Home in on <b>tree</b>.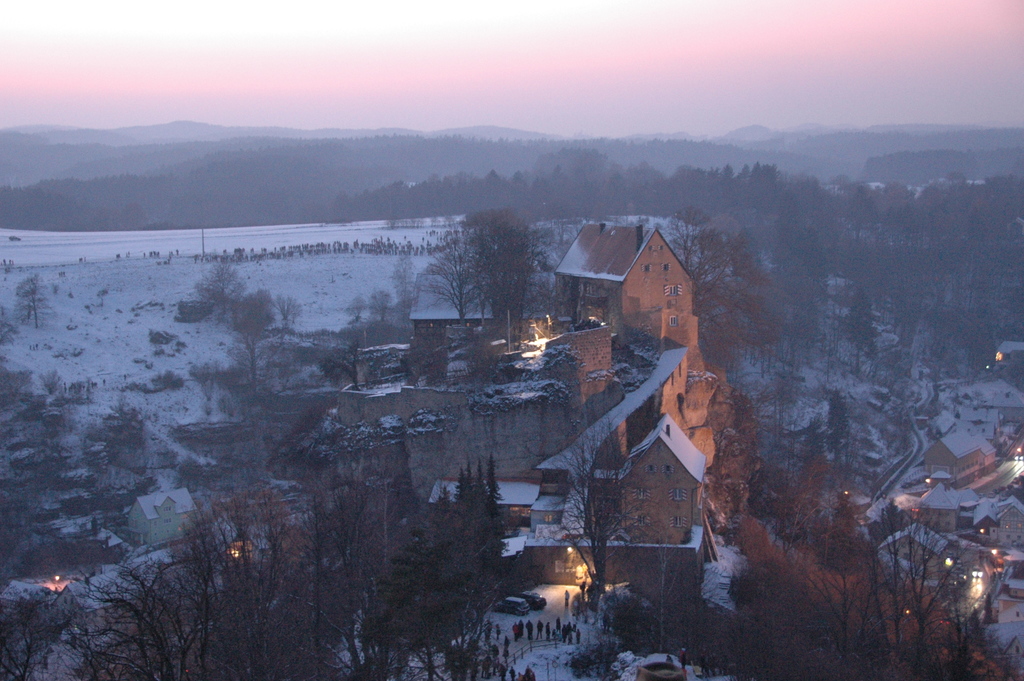
Homed in at box(193, 256, 246, 315).
